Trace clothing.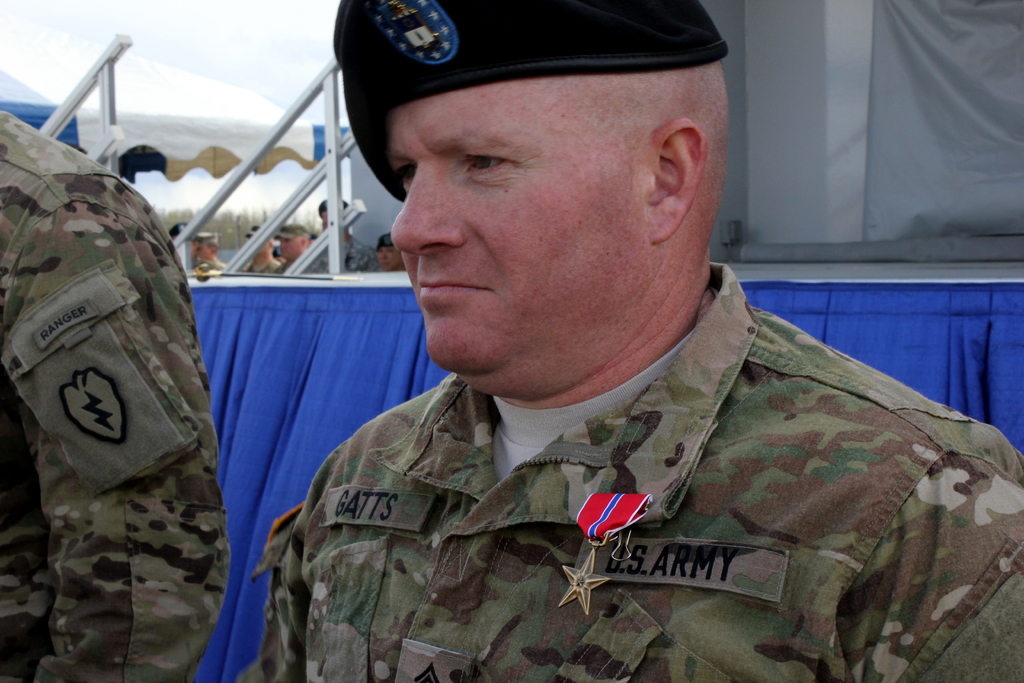
Traced to 225:261:1023:682.
